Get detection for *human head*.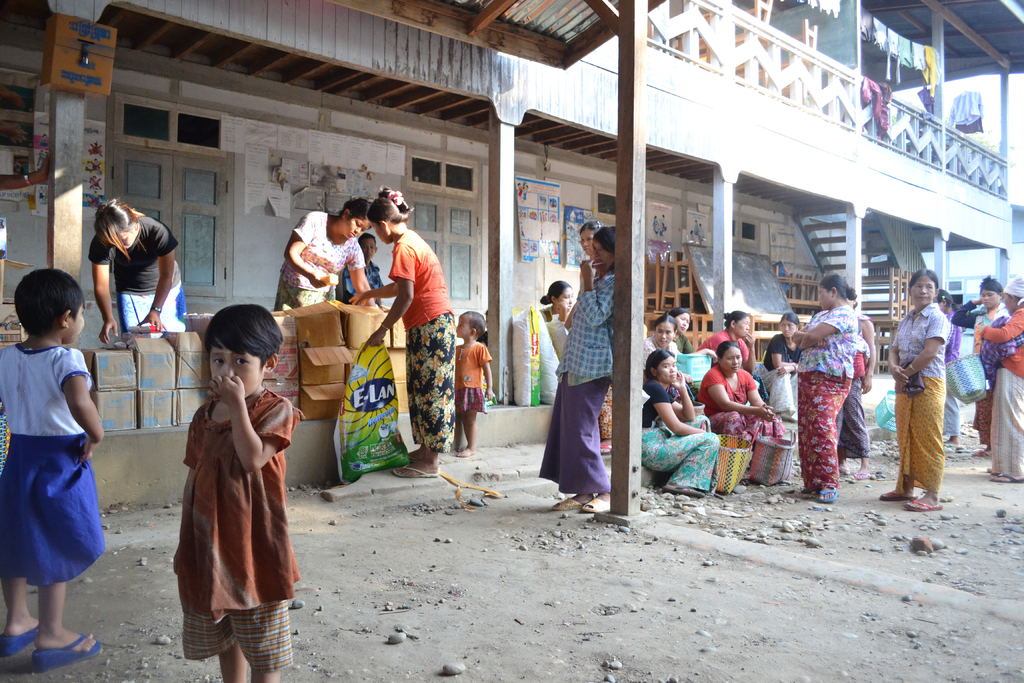
Detection: 207,304,278,399.
